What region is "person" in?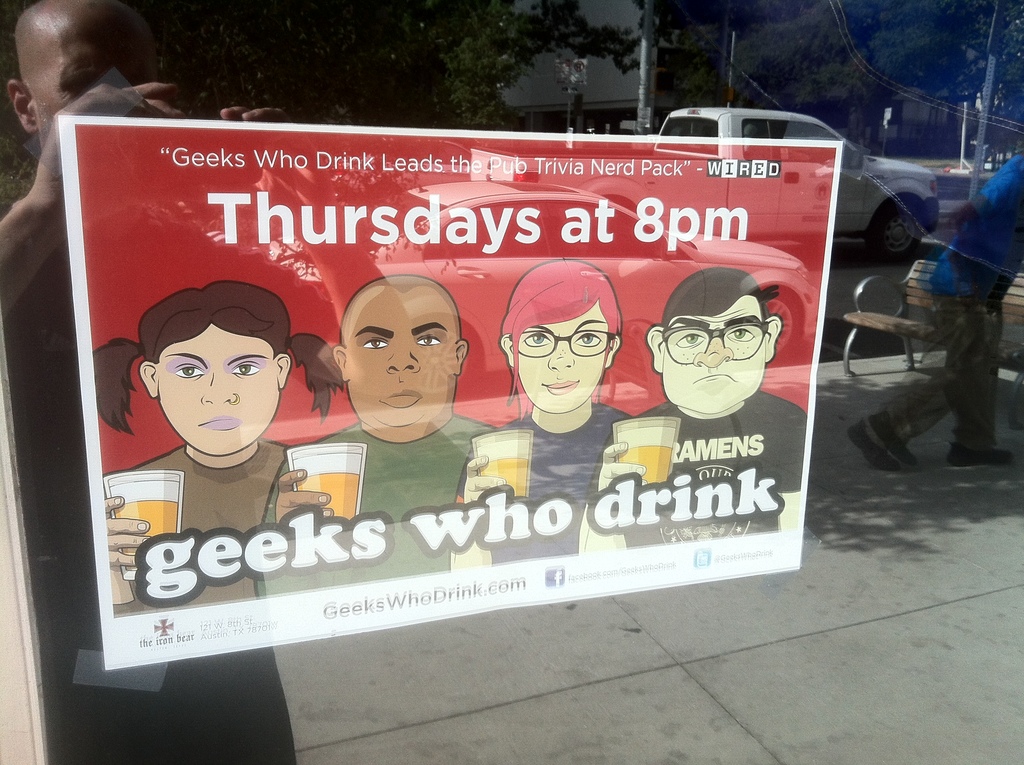
Rect(847, 154, 1023, 472).
